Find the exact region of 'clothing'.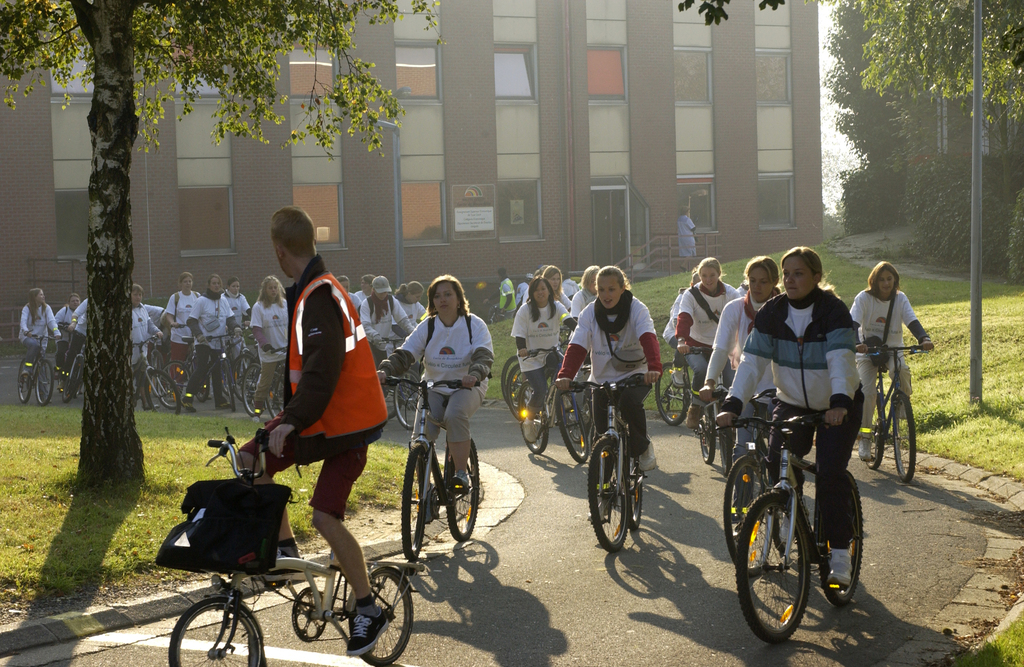
Exact region: locate(376, 272, 492, 494).
